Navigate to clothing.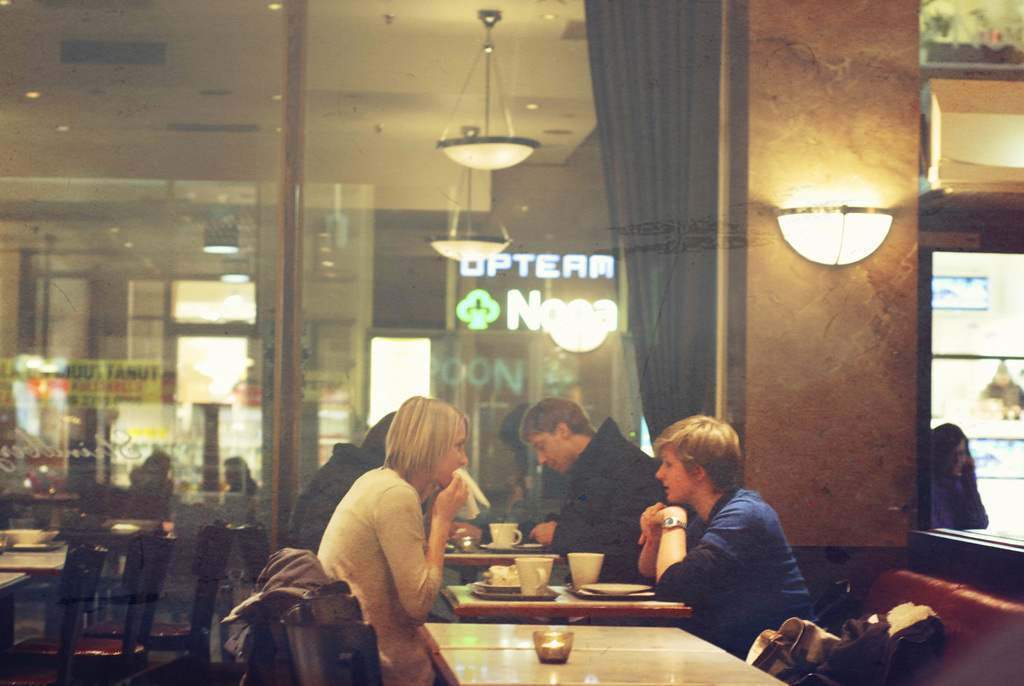
Navigation target: [654, 484, 824, 658].
